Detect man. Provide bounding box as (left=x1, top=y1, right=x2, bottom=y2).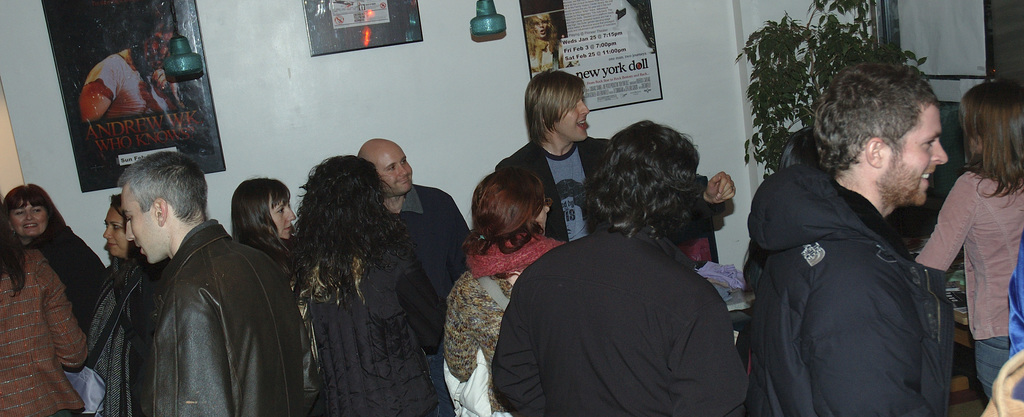
(left=353, top=135, right=472, bottom=289).
